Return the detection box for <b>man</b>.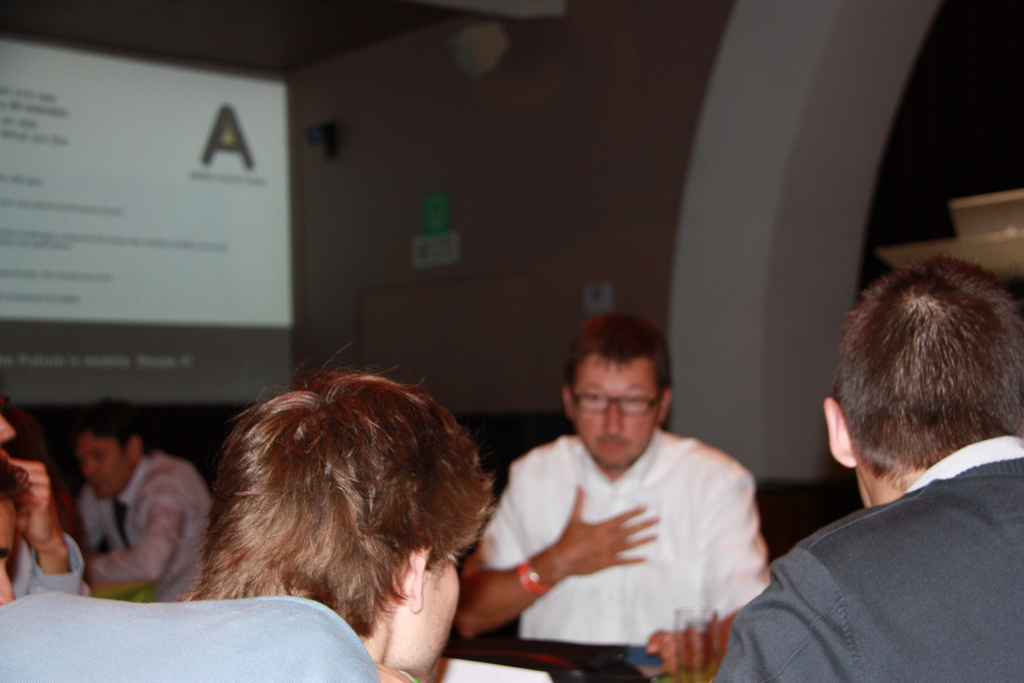
(x1=456, y1=308, x2=776, y2=664).
